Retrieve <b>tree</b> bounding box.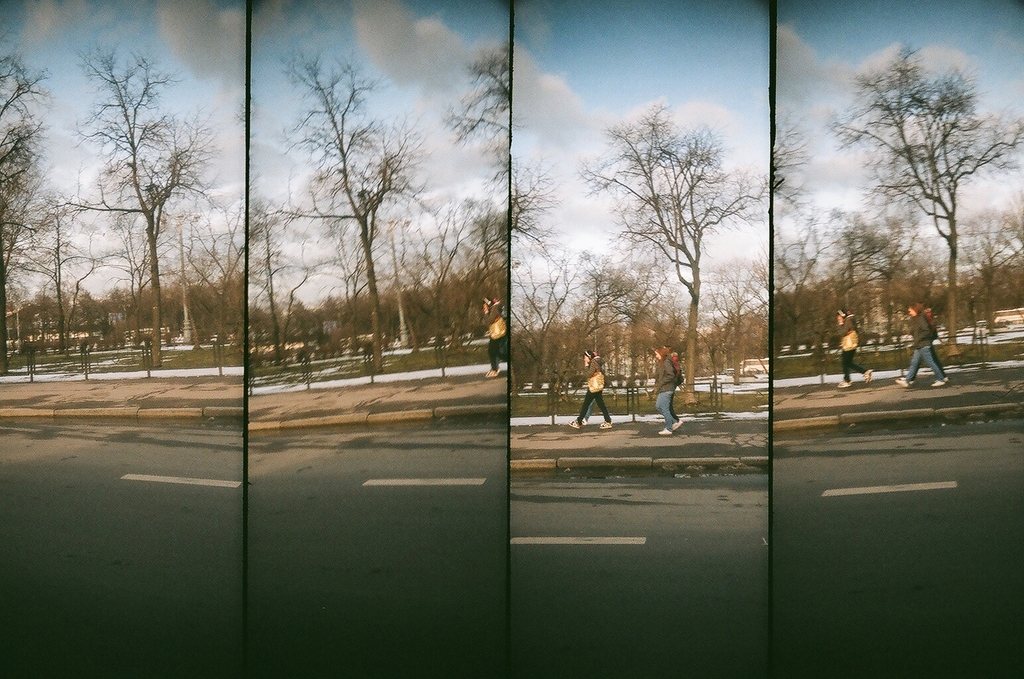
Bounding box: left=406, top=170, right=505, bottom=373.
